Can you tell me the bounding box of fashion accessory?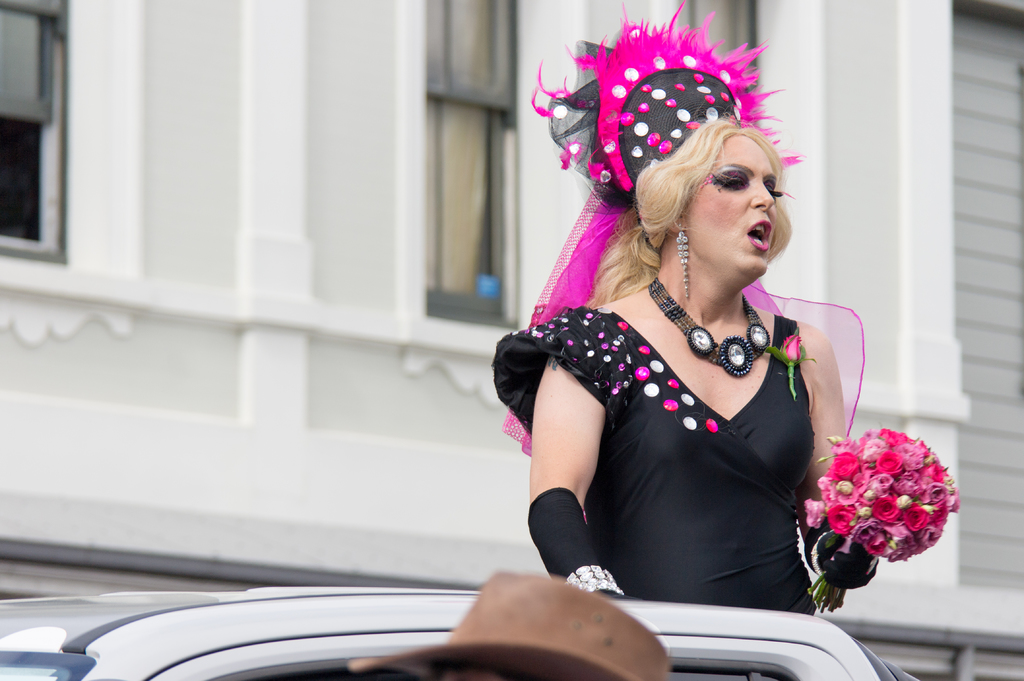
561/558/622/595.
